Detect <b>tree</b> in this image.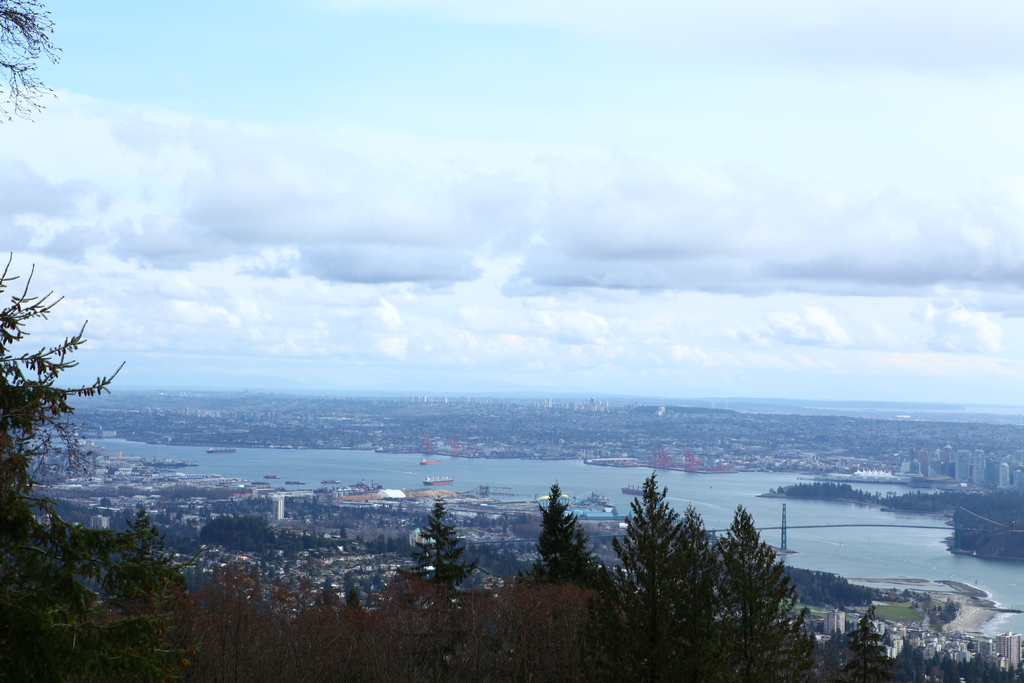
Detection: bbox=(711, 497, 813, 682).
